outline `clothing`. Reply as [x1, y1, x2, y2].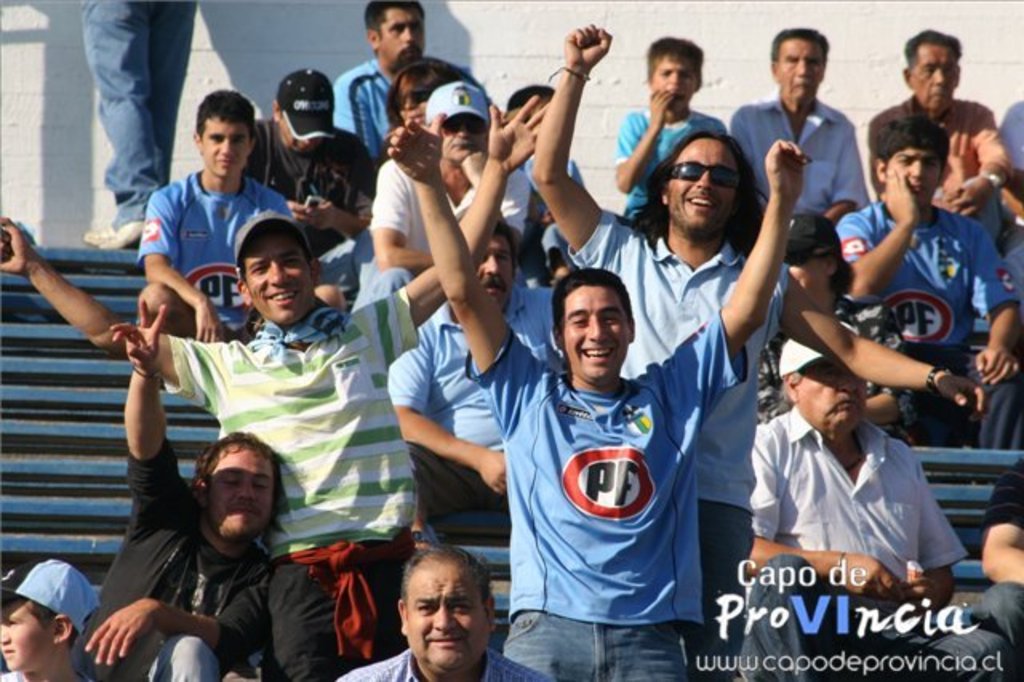
[0, 668, 27, 680].
